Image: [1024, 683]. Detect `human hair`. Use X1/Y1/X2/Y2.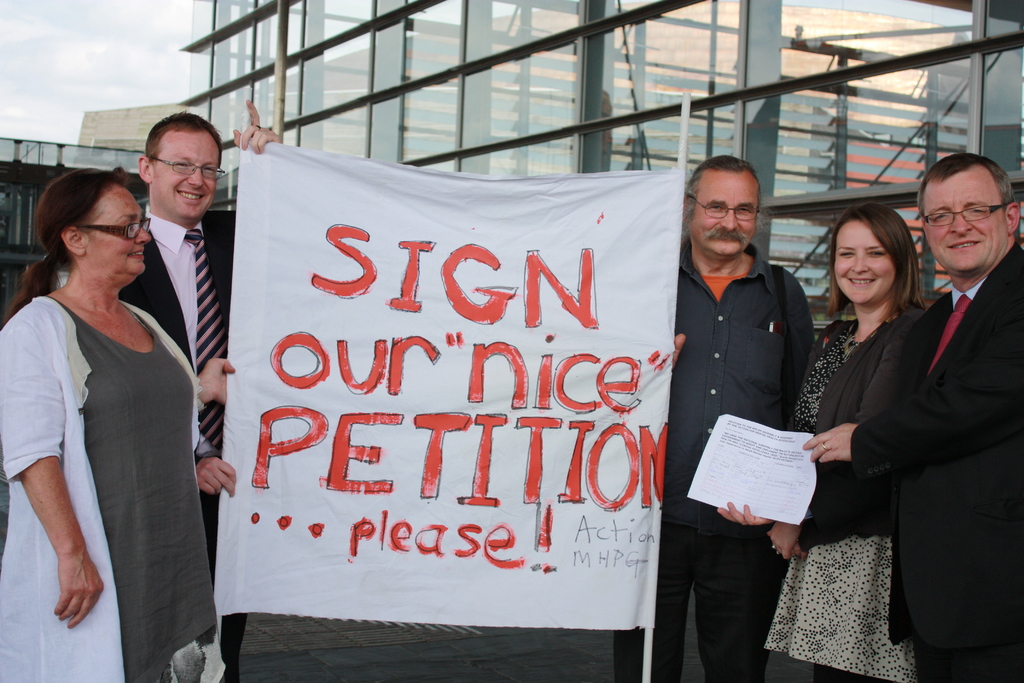
917/152/1021/238.
